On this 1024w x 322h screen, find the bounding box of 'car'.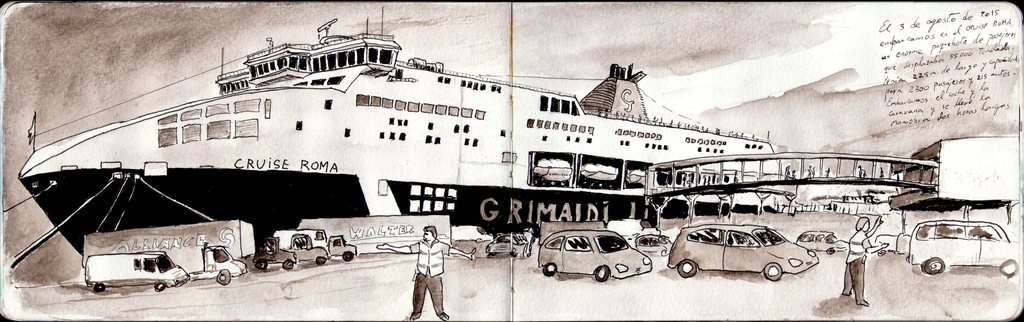
Bounding box: x1=308 y1=230 x2=358 y2=260.
